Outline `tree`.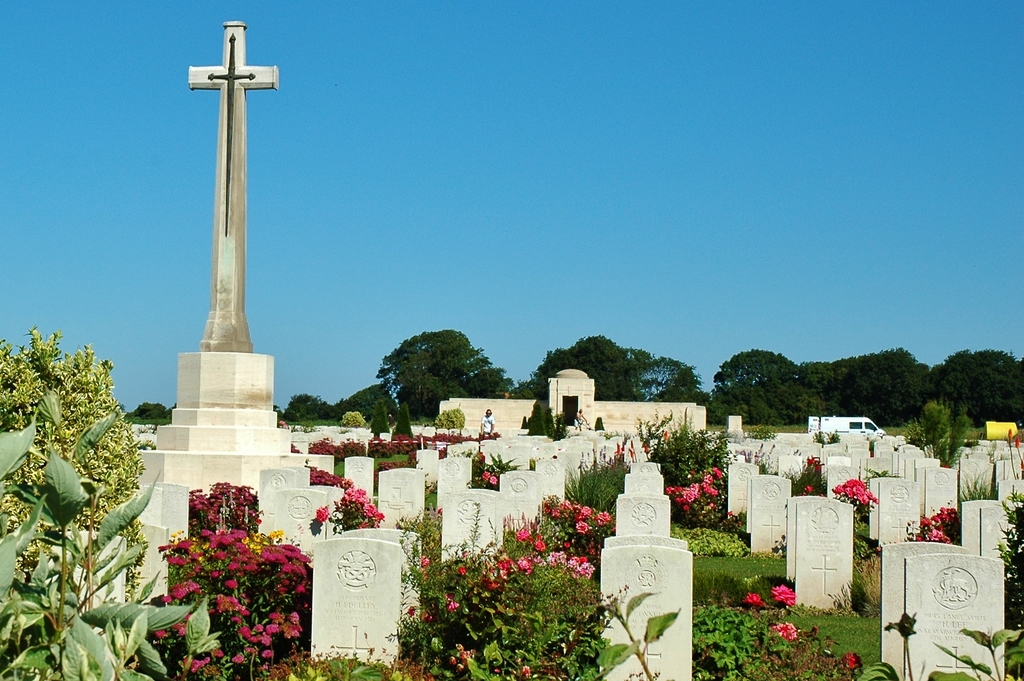
Outline: {"x1": 395, "y1": 406, "x2": 411, "y2": 432}.
